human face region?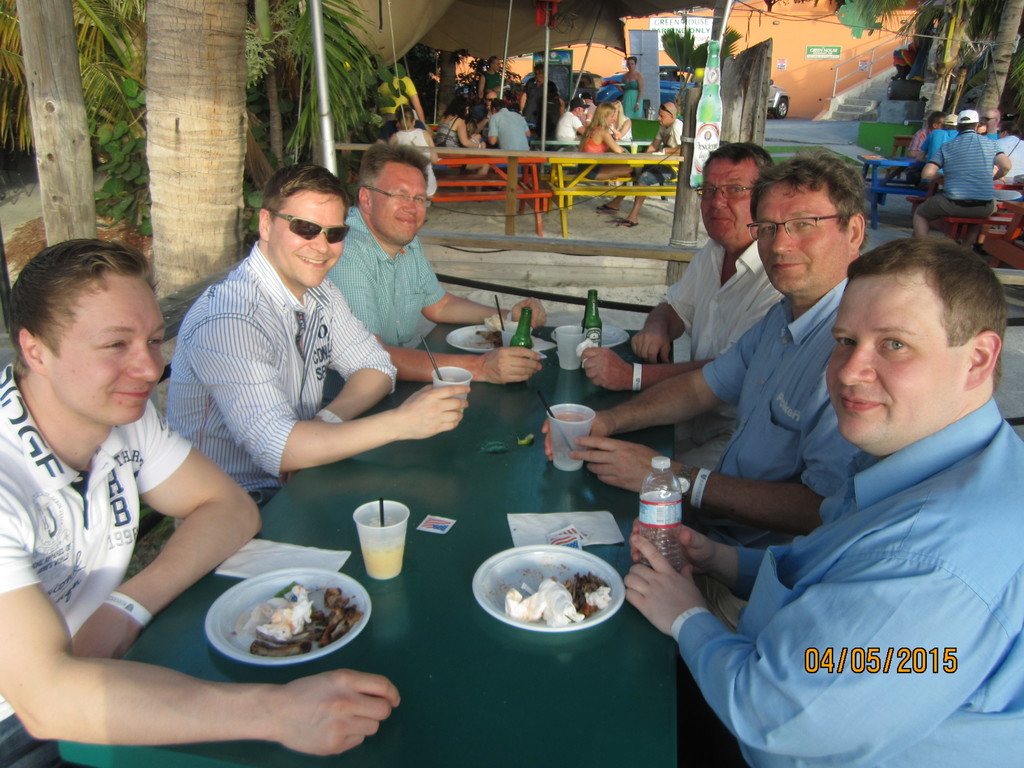
left=362, top=164, right=422, bottom=252
